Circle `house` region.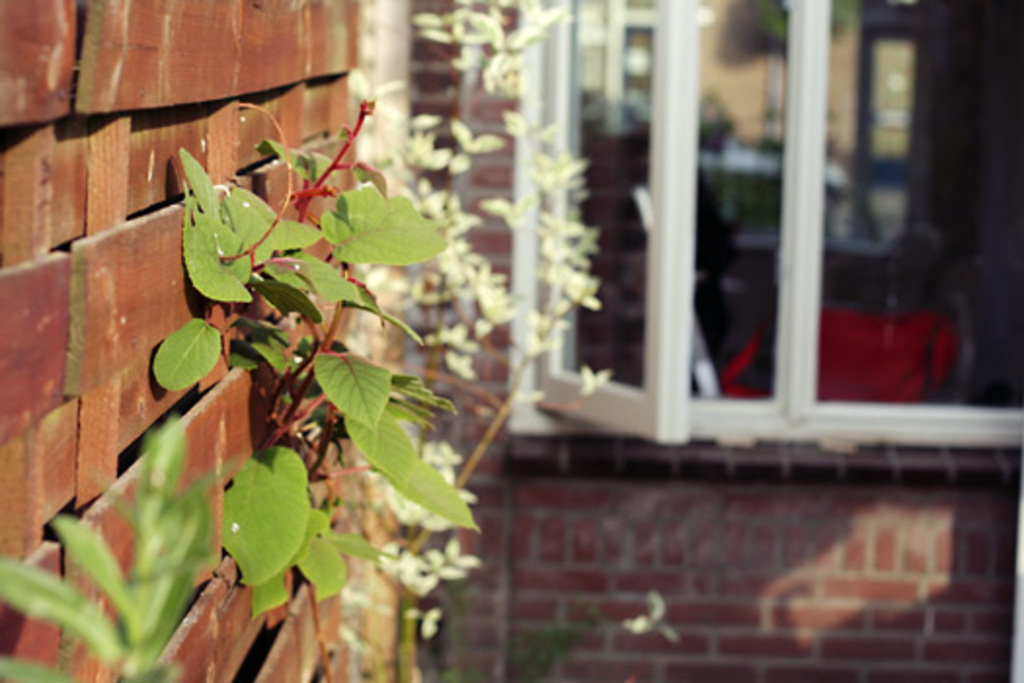
Region: (365, 0, 1022, 681).
